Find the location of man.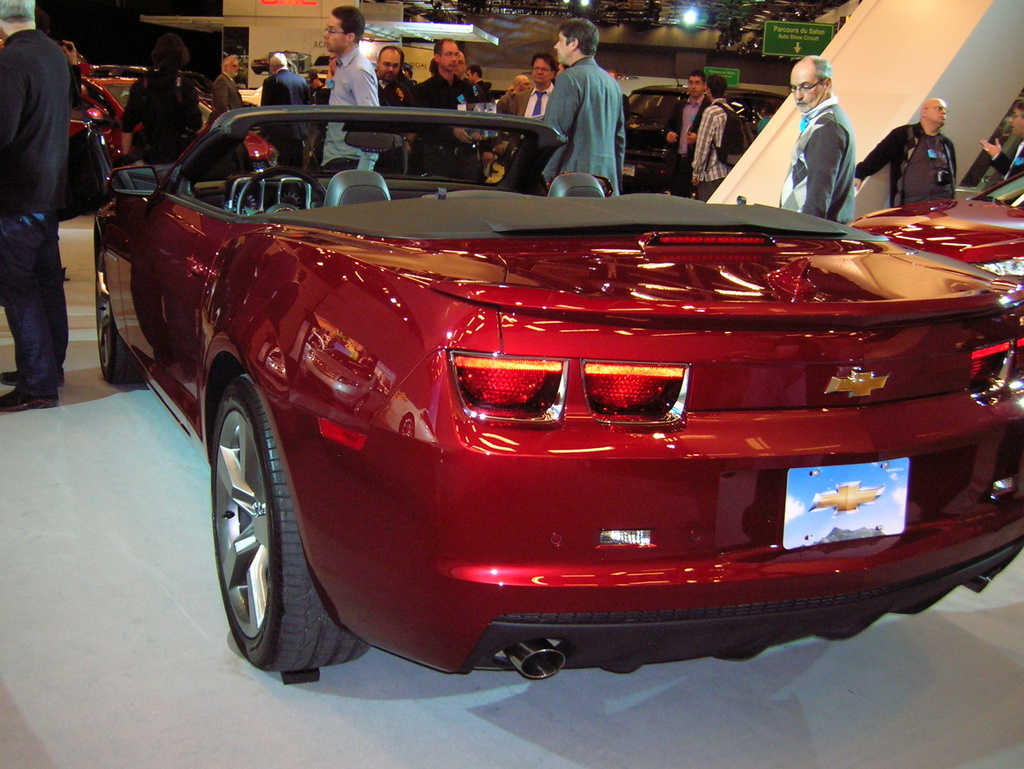
Location: locate(418, 36, 476, 104).
